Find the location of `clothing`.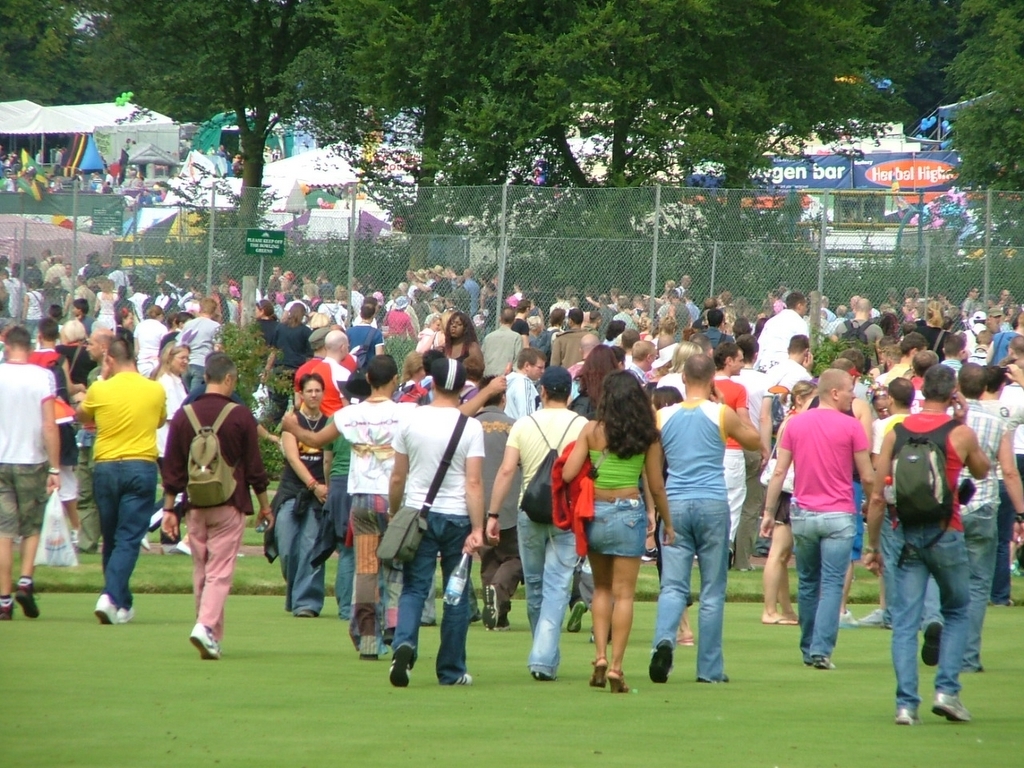
Location: bbox(778, 379, 888, 660).
